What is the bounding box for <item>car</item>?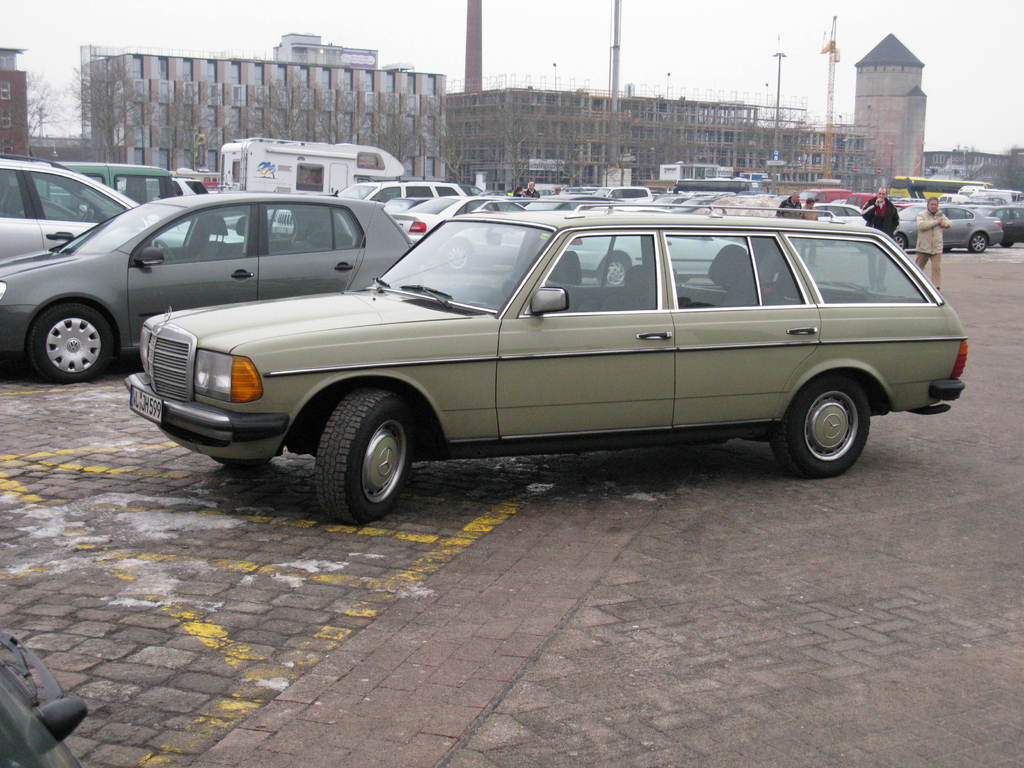
bbox(60, 161, 170, 198).
